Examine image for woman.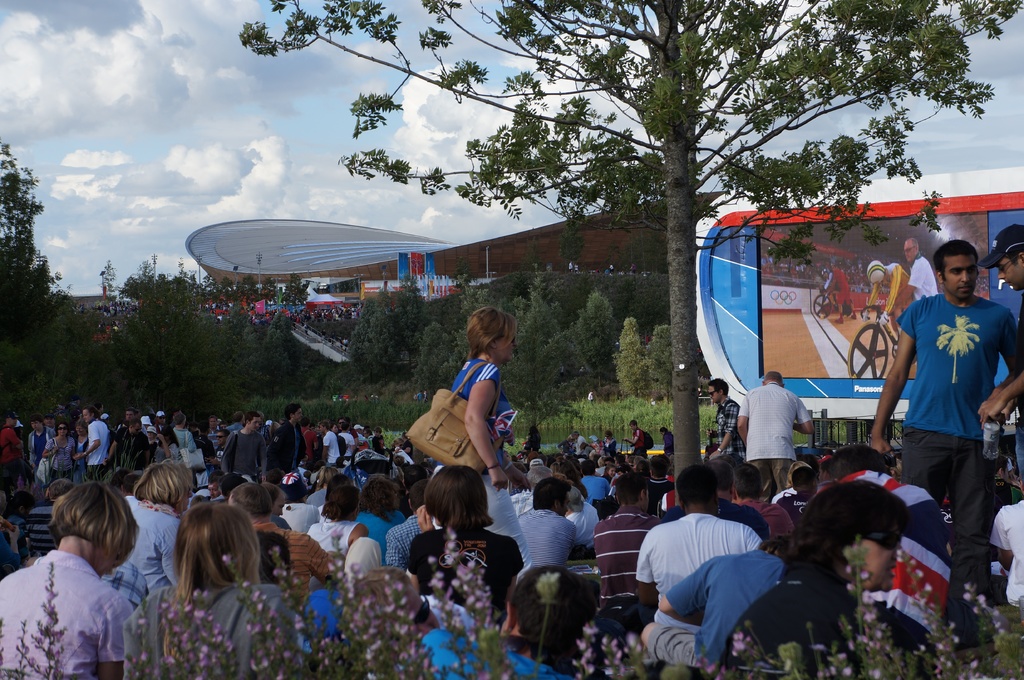
Examination result: 42,421,76,482.
